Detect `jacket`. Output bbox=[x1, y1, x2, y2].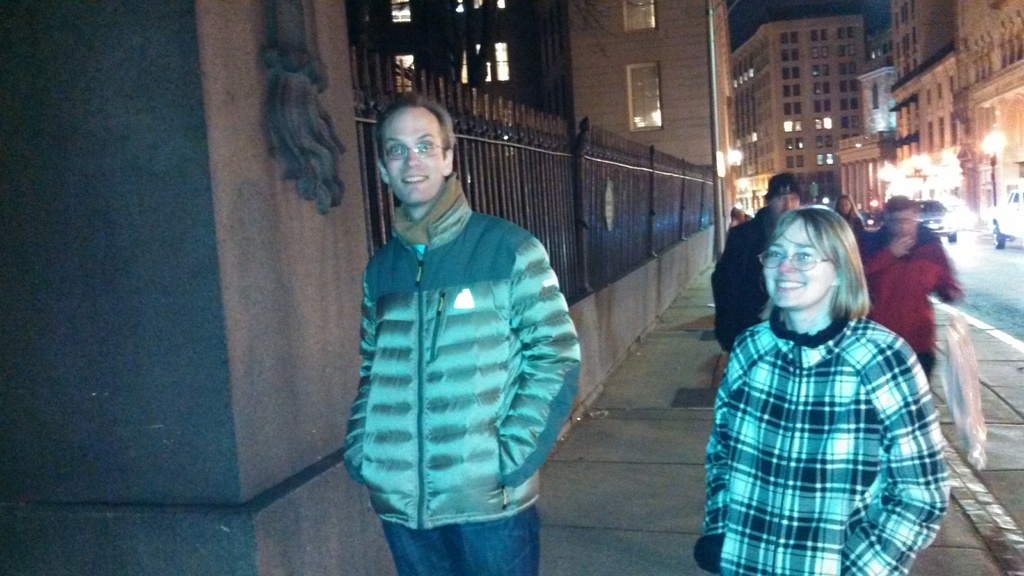
bbox=[856, 221, 973, 353].
